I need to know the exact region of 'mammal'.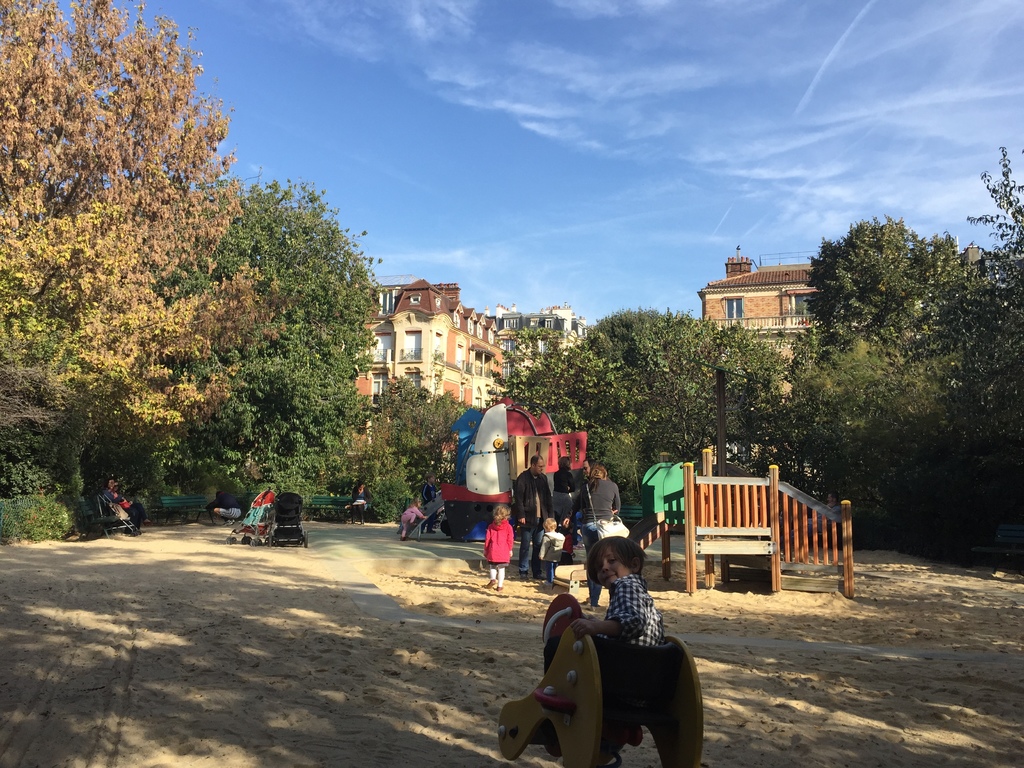
Region: detection(485, 503, 516, 593).
